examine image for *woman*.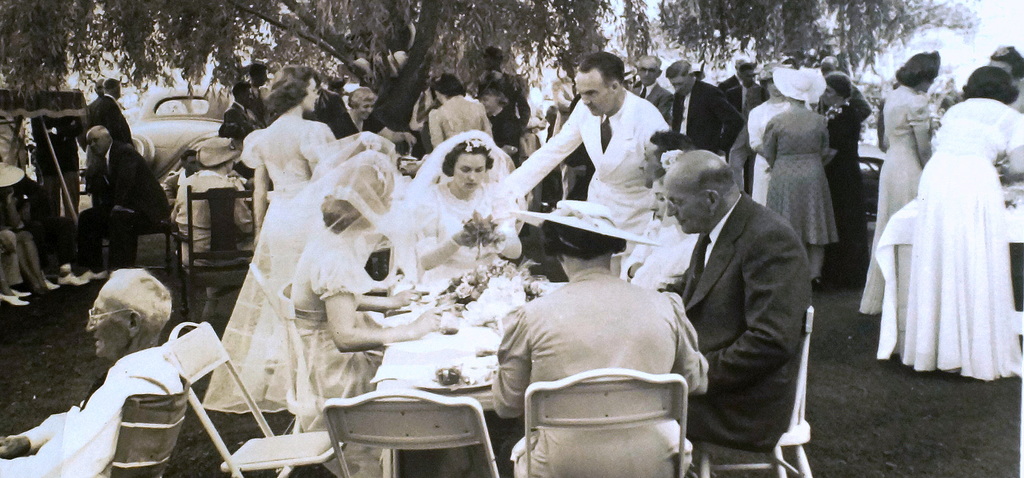
Examination result: [left=491, top=200, right=709, bottom=477].
